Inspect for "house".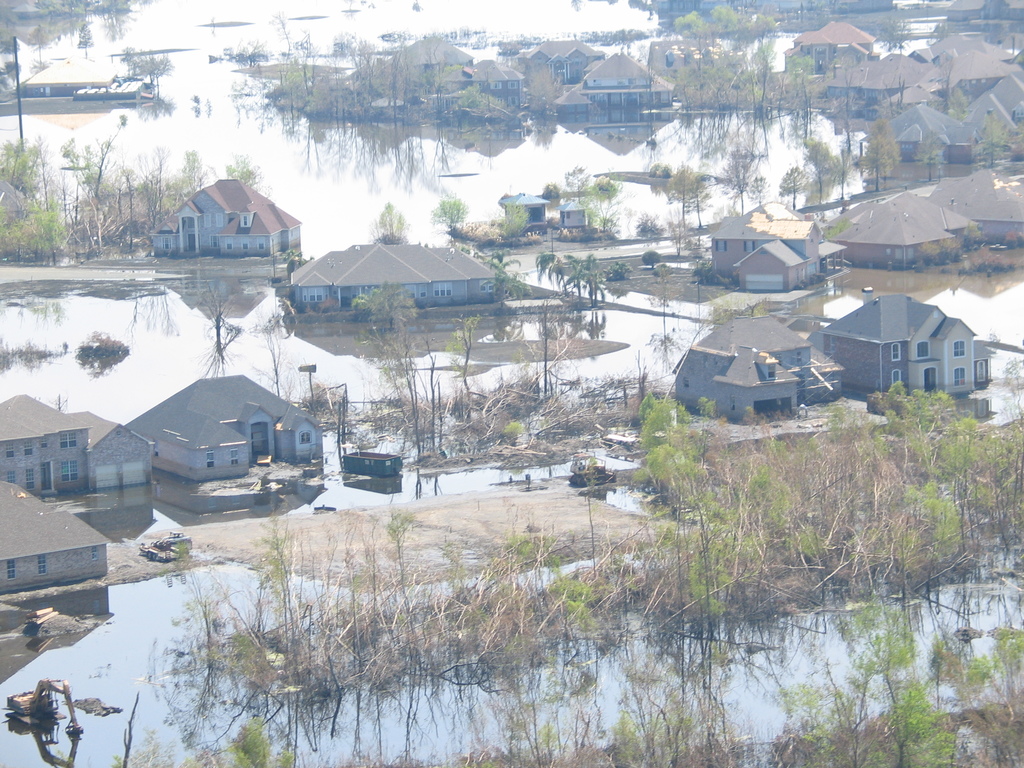
Inspection: locate(0, 474, 115, 601).
